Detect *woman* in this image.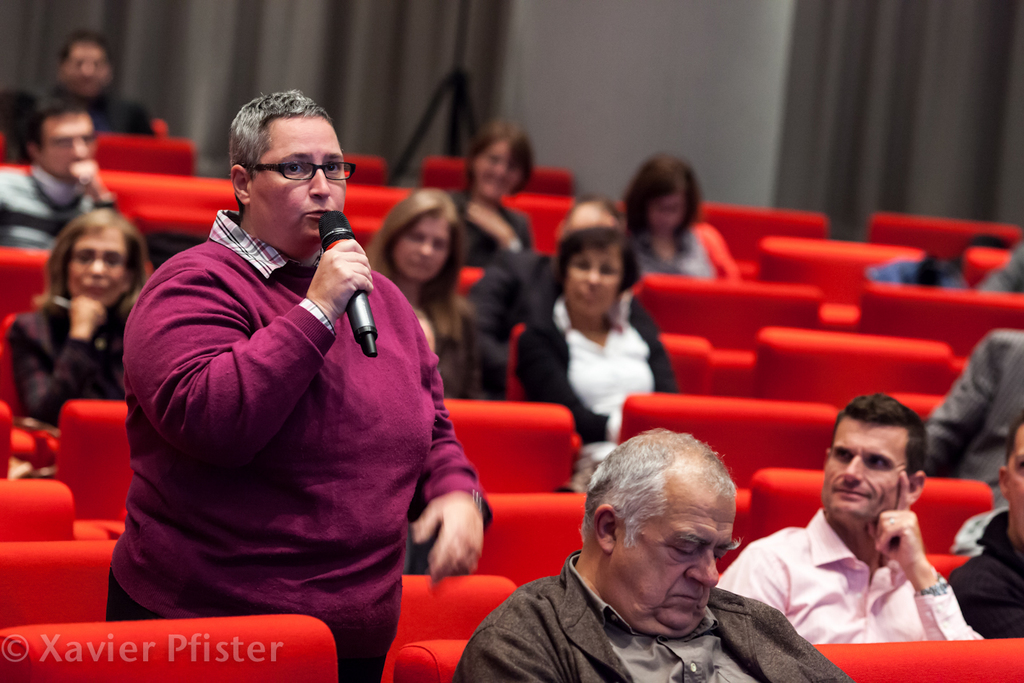
Detection: rect(108, 87, 496, 682).
